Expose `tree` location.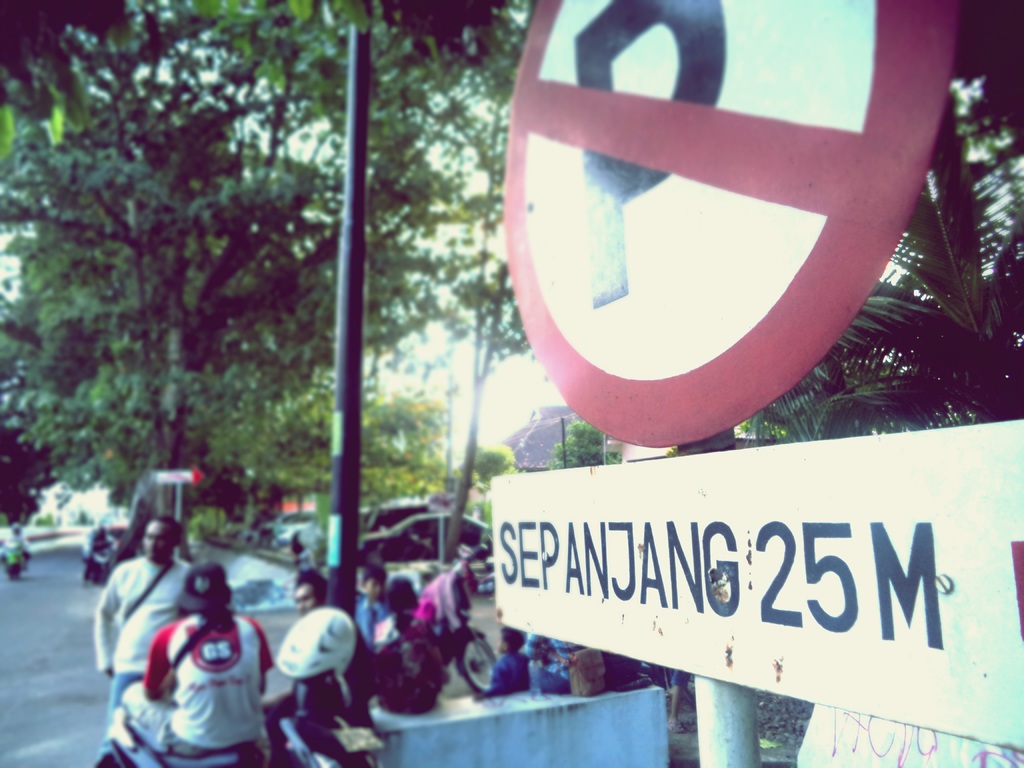
Exposed at {"x1": 0, "y1": 0, "x2": 430, "y2": 495}.
